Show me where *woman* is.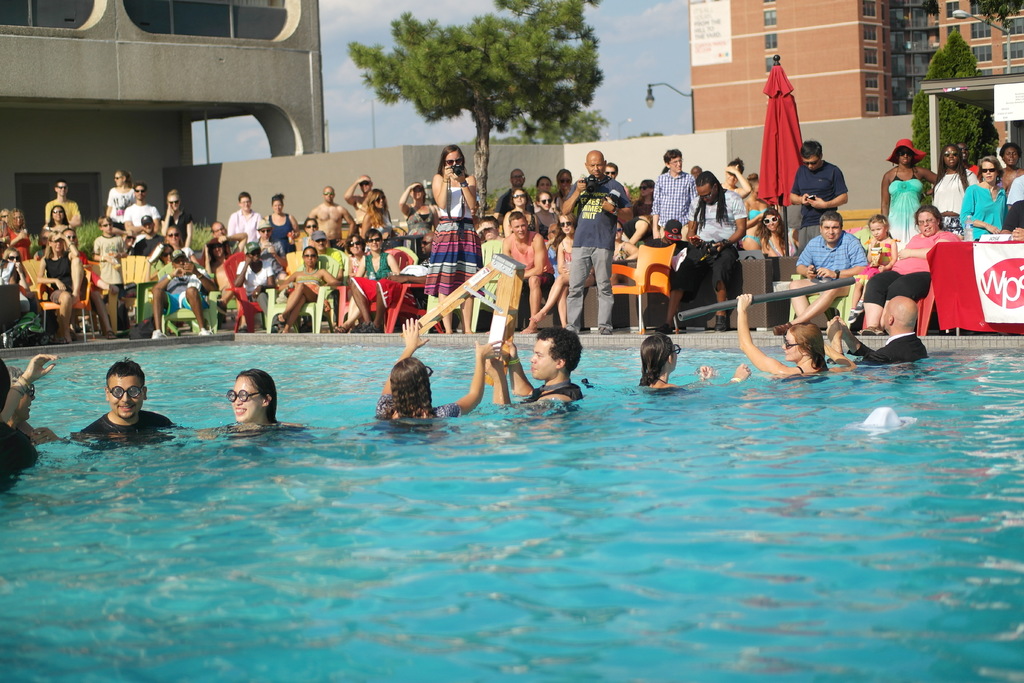
*woman* is at select_region(740, 170, 769, 252).
